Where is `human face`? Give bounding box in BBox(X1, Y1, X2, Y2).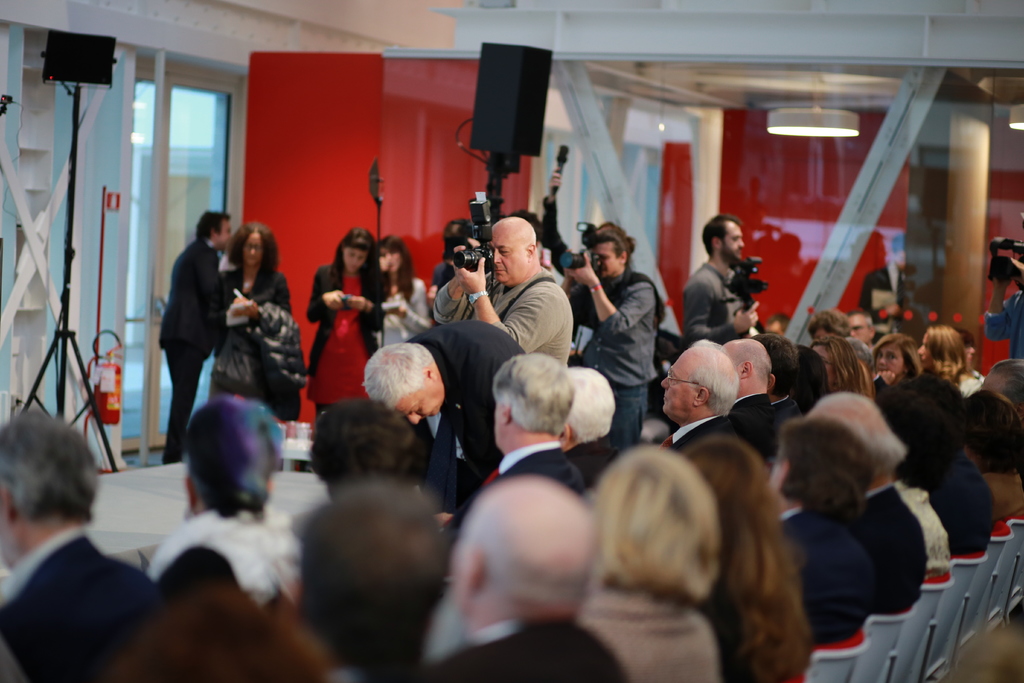
BBox(218, 220, 230, 249).
